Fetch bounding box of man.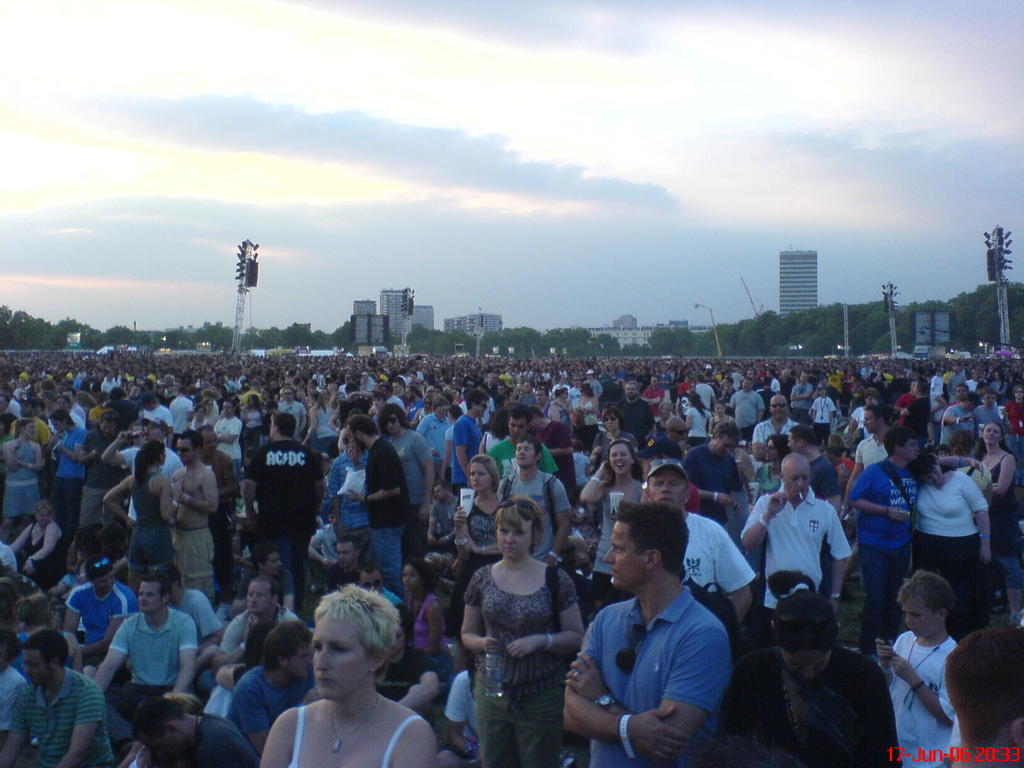
Bbox: x1=10, y1=397, x2=54, y2=452.
